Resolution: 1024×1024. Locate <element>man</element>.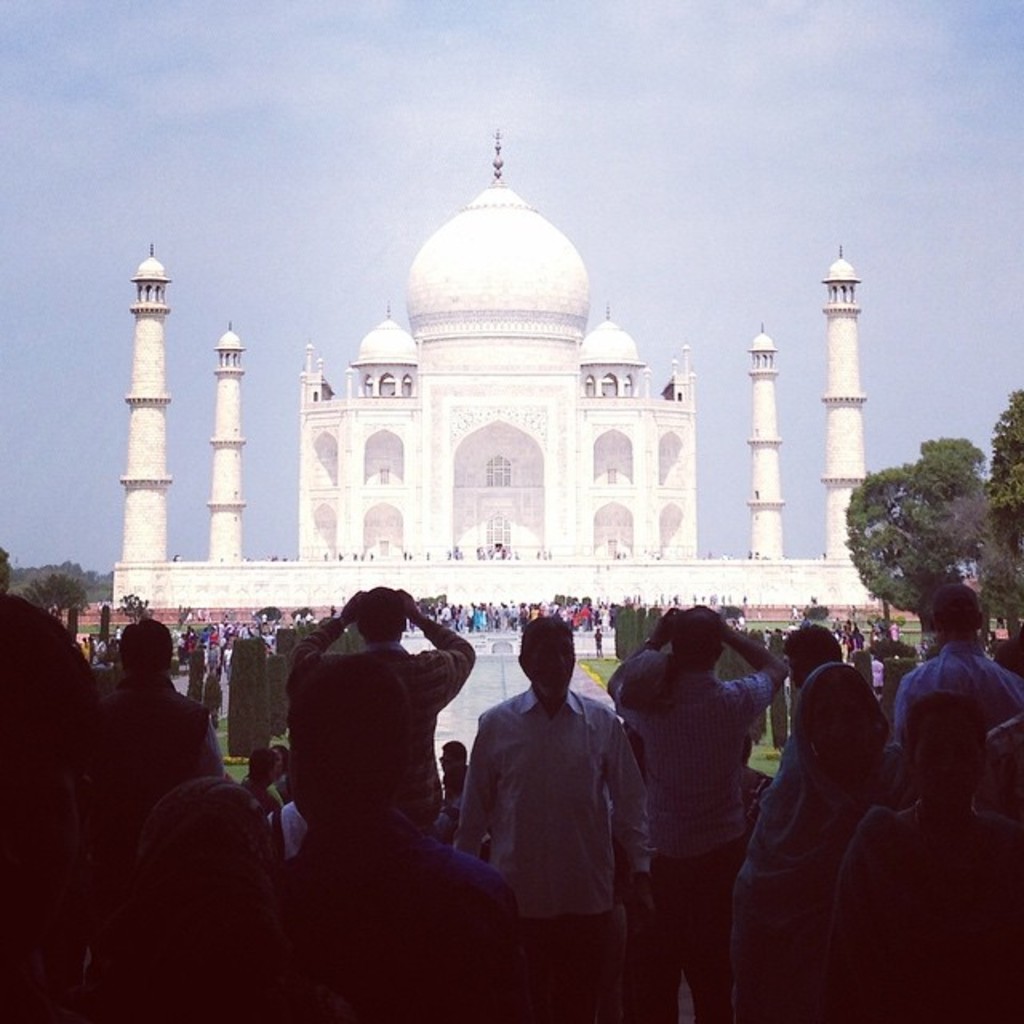
<region>459, 621, 643, 979</region>.
